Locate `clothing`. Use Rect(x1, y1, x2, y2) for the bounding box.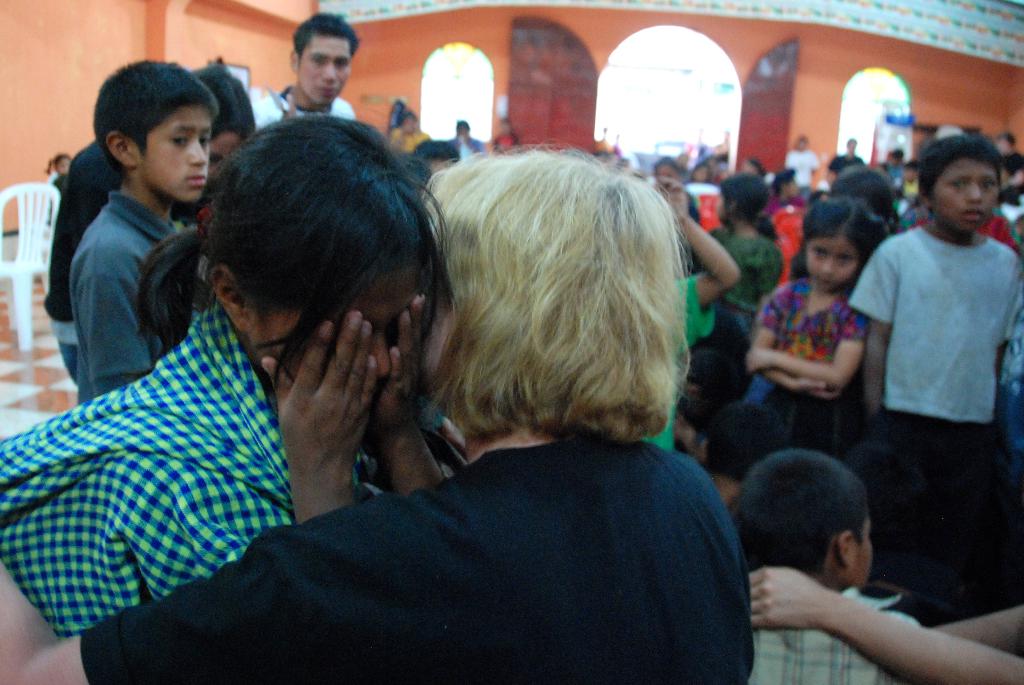
Rect(845, 222, 1020, 619).
